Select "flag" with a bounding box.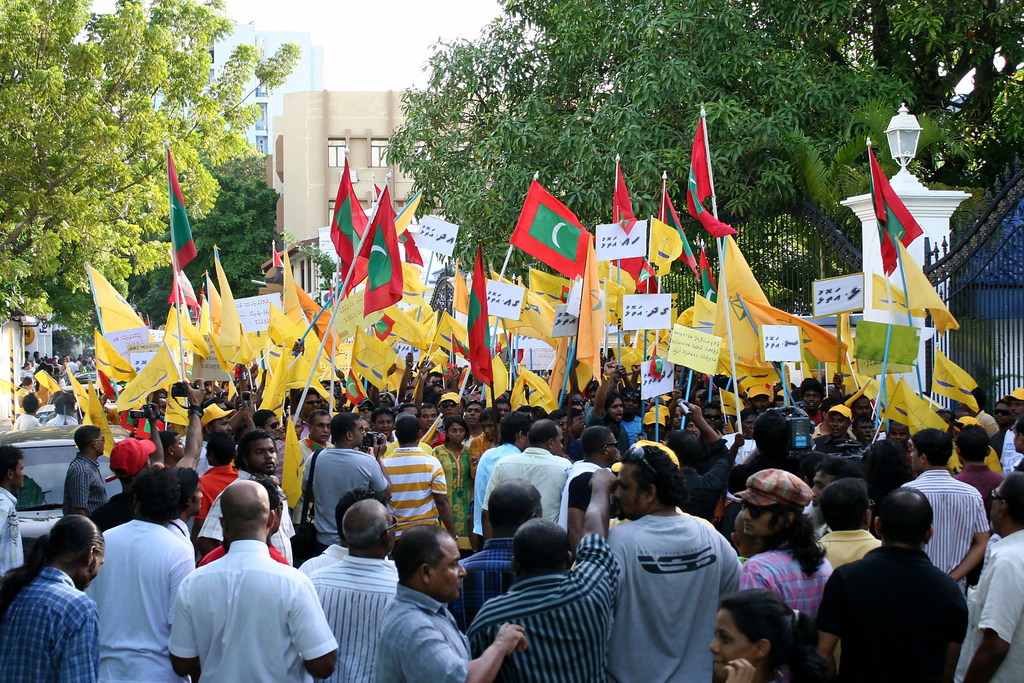
pyautogui.locateOnScreen(462, 254, 493, 388).
